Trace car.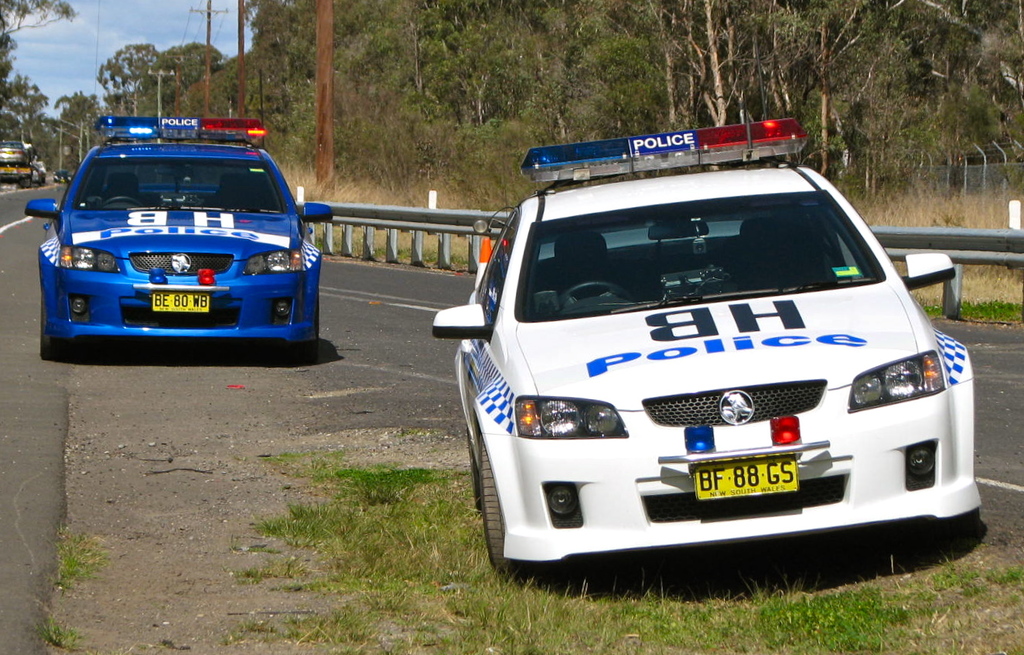
Traced to bbox=[53, 169, 68, 182].
